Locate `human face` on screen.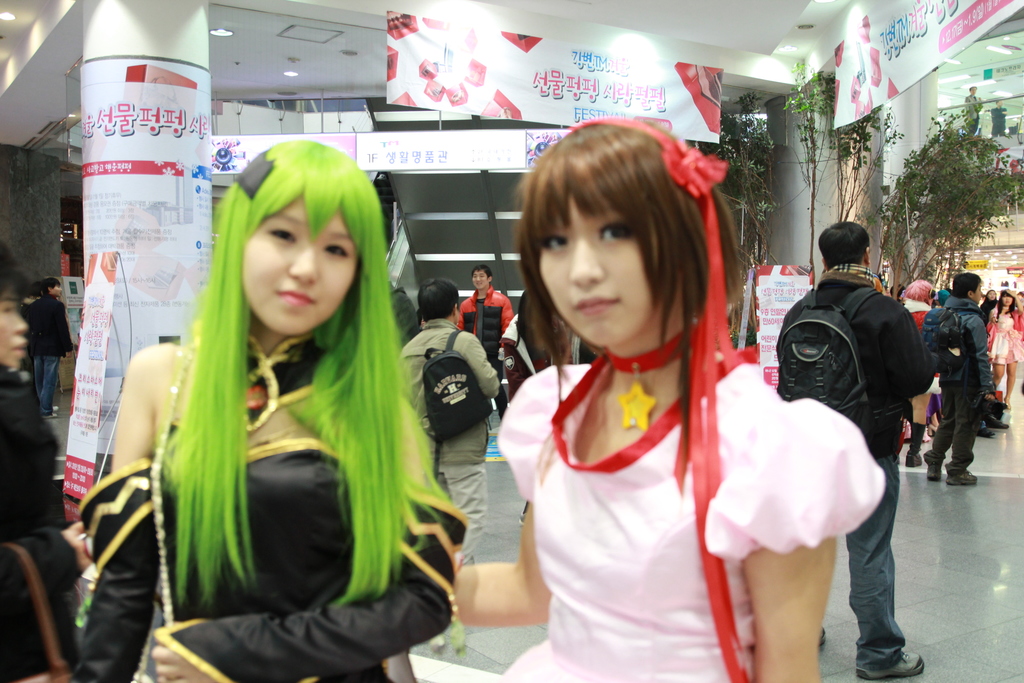
On screen at x1=1002, y1=293, x2=1014, y2=309.
